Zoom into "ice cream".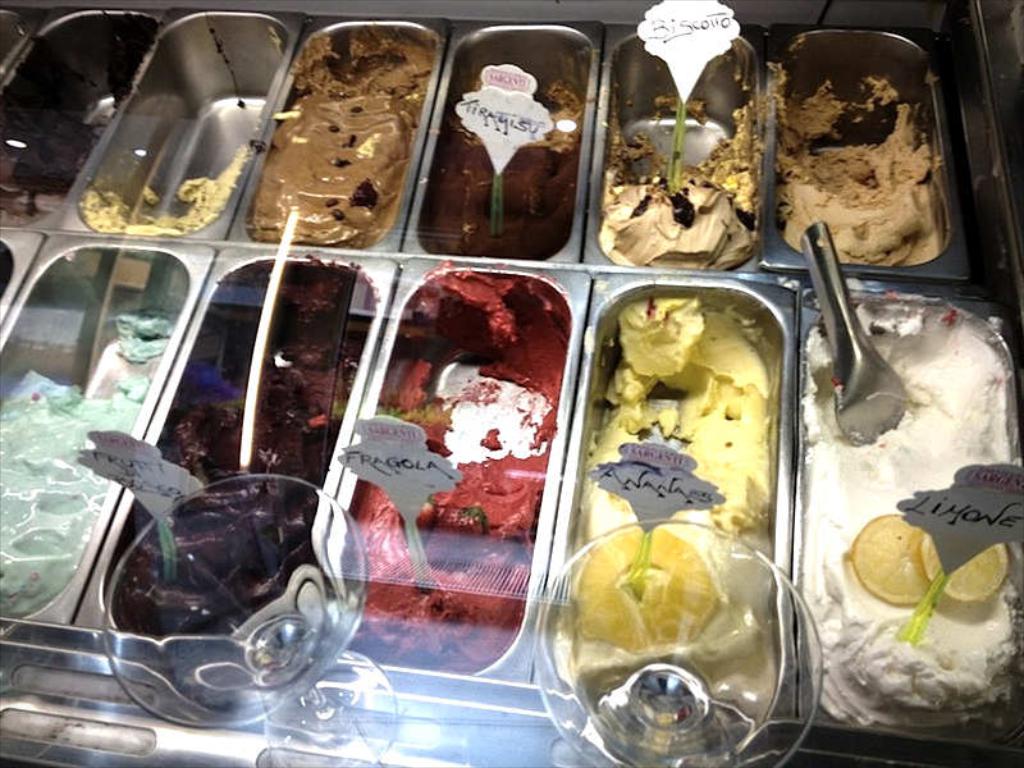
Zoom target: 74:124:250:244.
